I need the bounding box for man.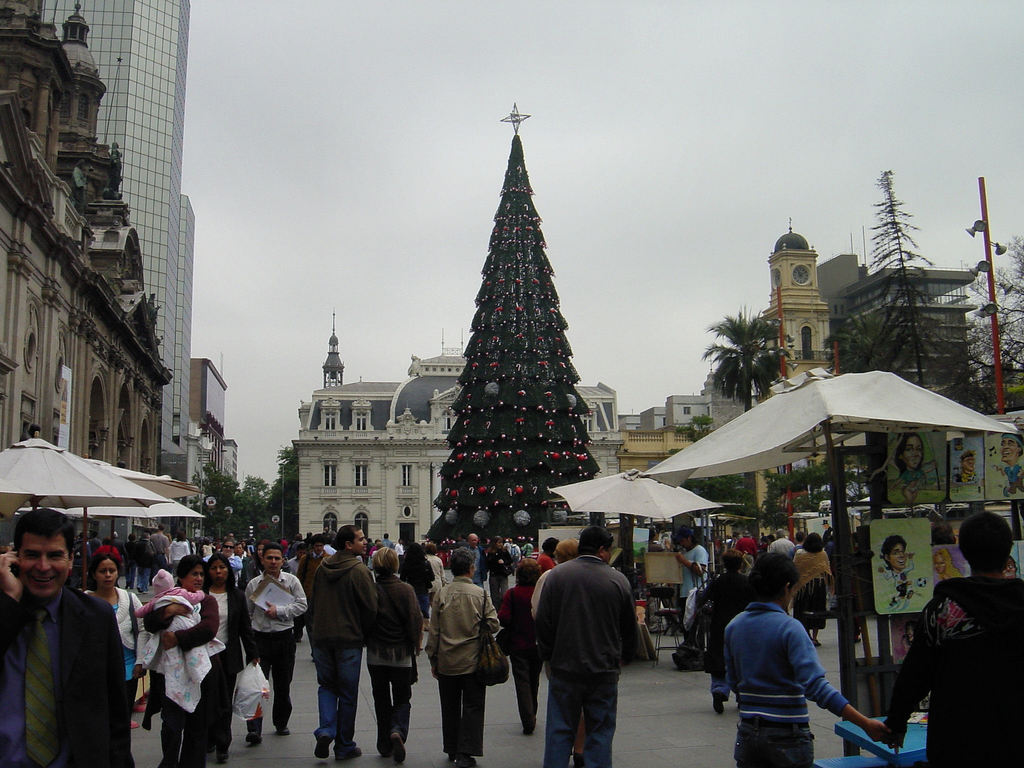
Here it is: 240/541/312/744.
